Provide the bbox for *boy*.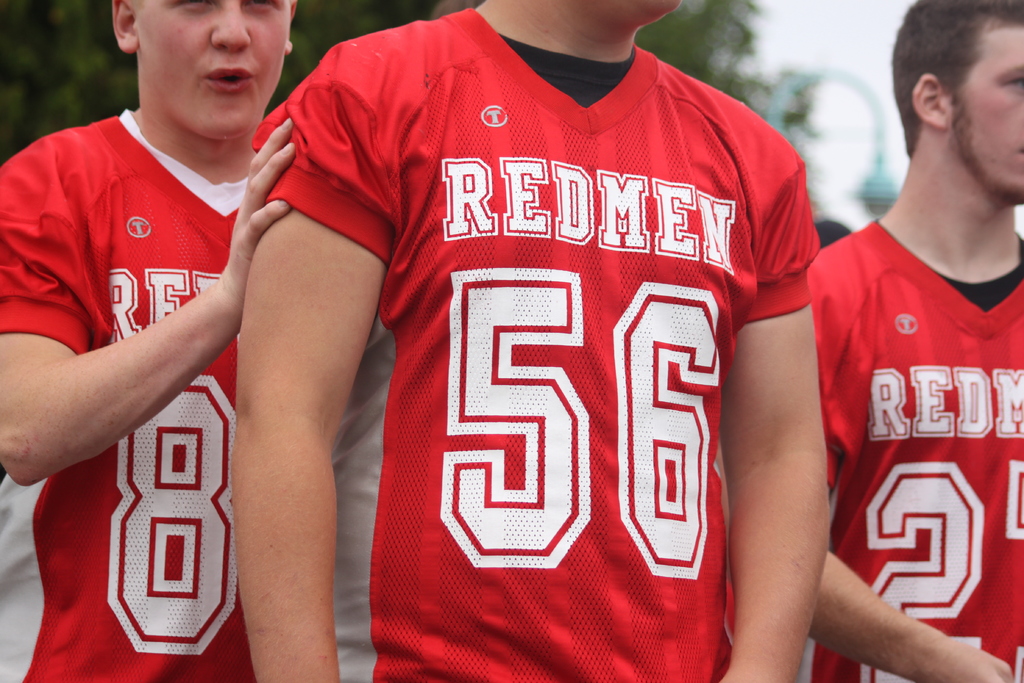
(x1=228, y1=0, x2=831, y2=682).
